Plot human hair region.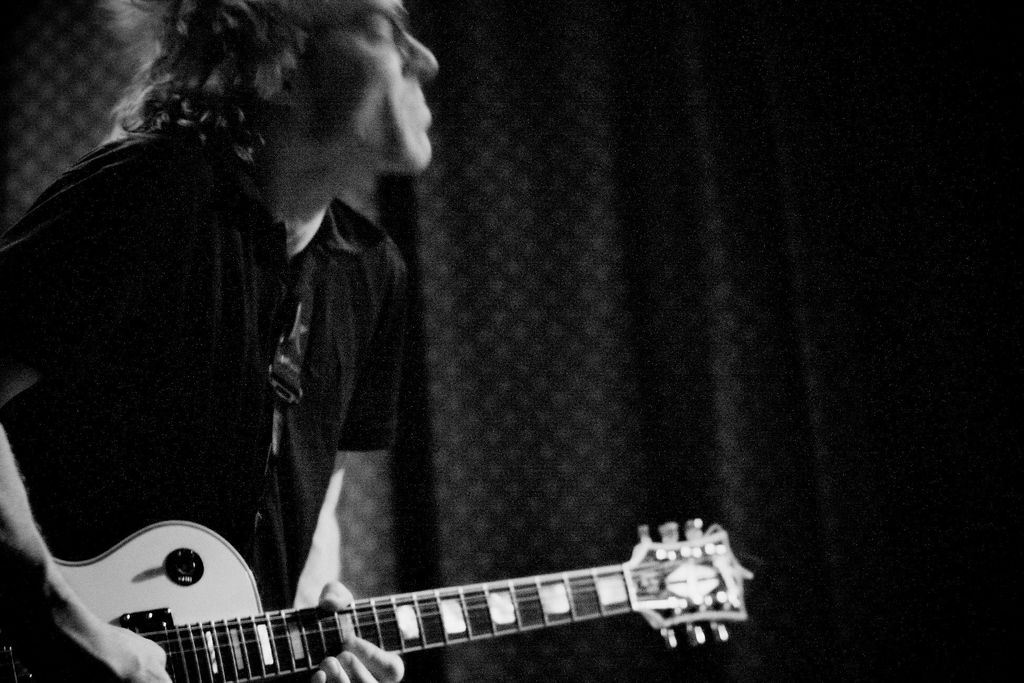
Plotted at x1=100, y1=0, x2=317, y2=152.
